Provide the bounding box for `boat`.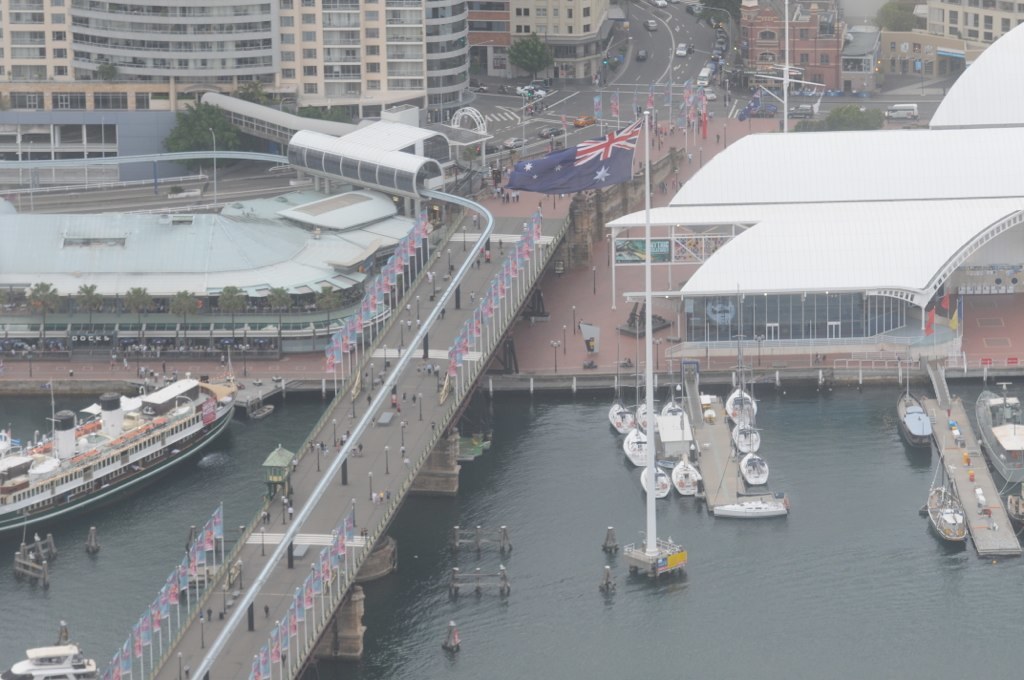
[674, 452, 708, 497].
